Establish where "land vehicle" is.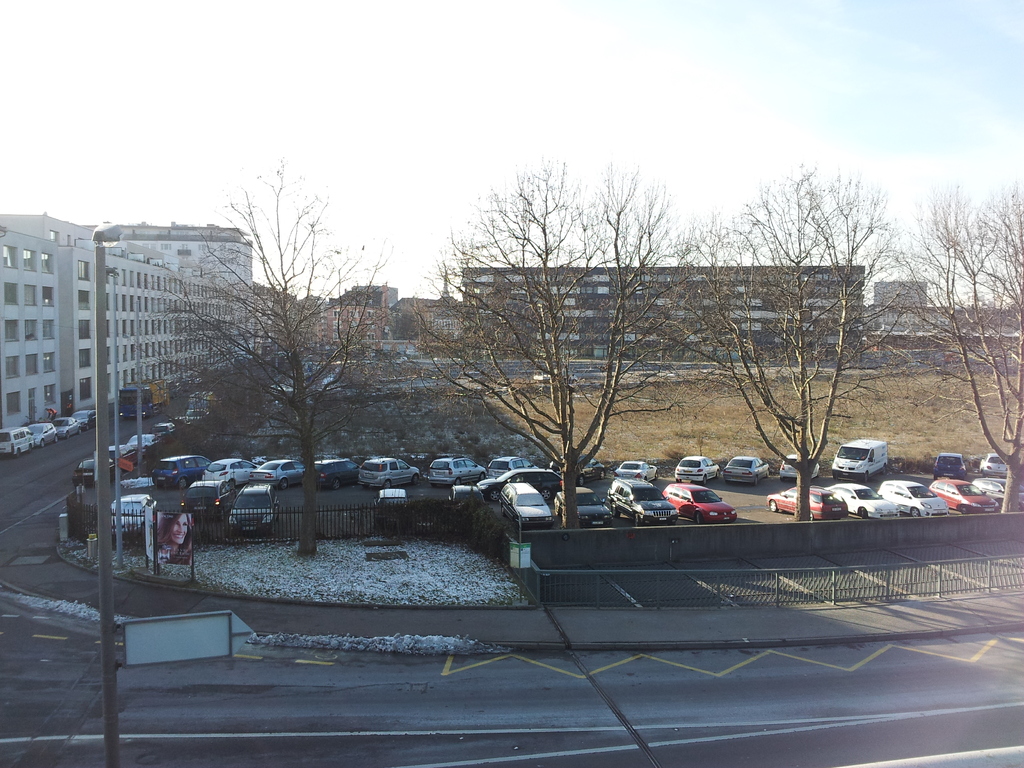
Established at [x1=554, y1=485, x2=615, y2=529].
